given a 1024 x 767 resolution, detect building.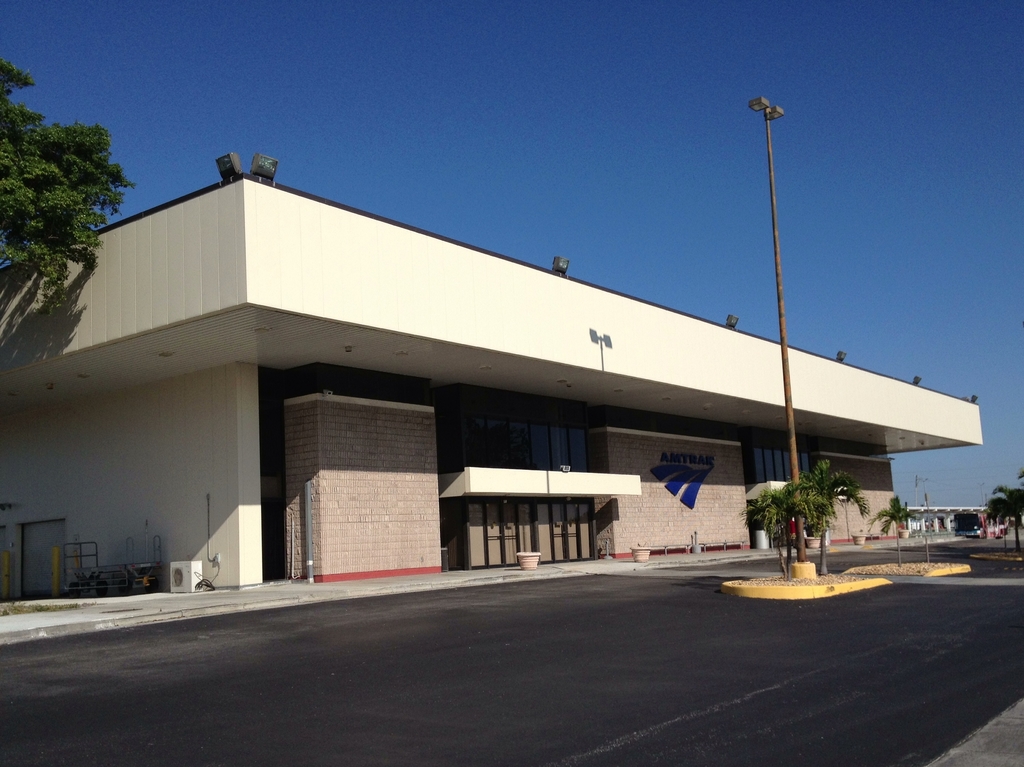
{"x1": 25, "y1": 136, "x2": 970, "y2": 585}.
